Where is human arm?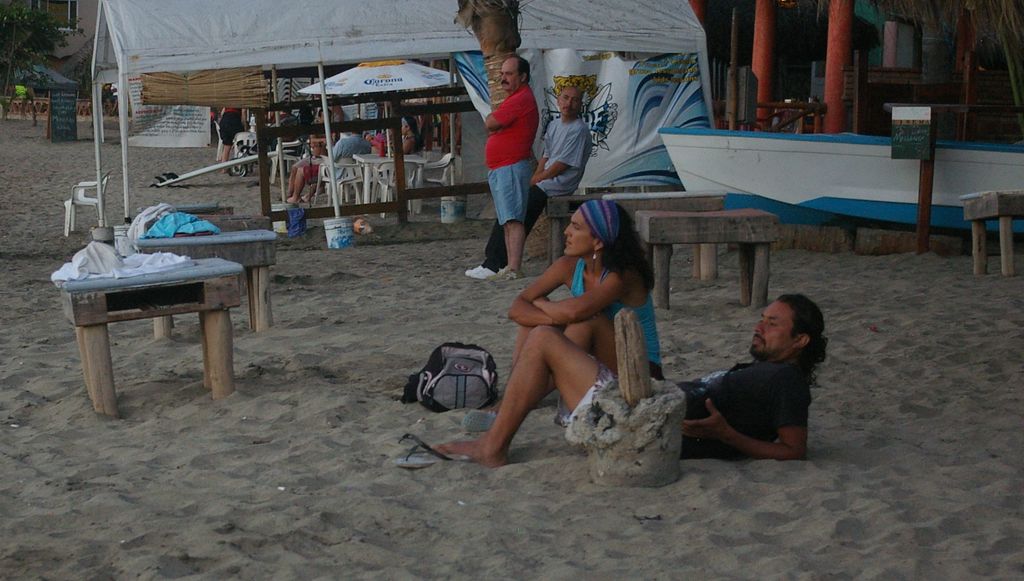
(x1=525, y1=116, x2=568, y2=177).
